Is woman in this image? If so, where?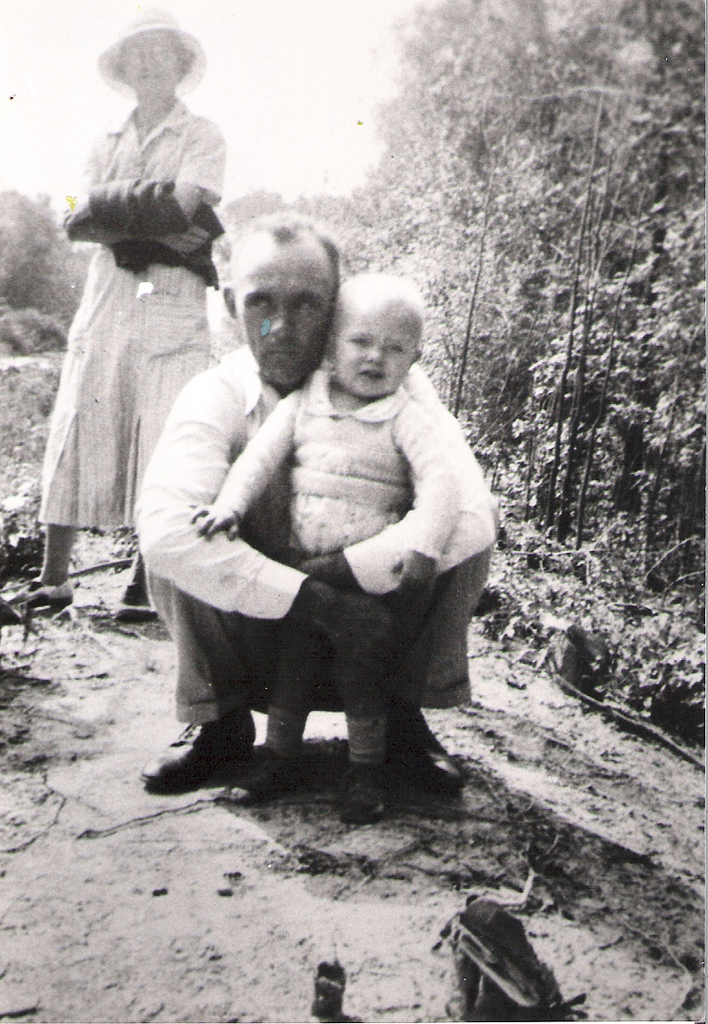
Yes, at <box>30,84,241,604</box>.
